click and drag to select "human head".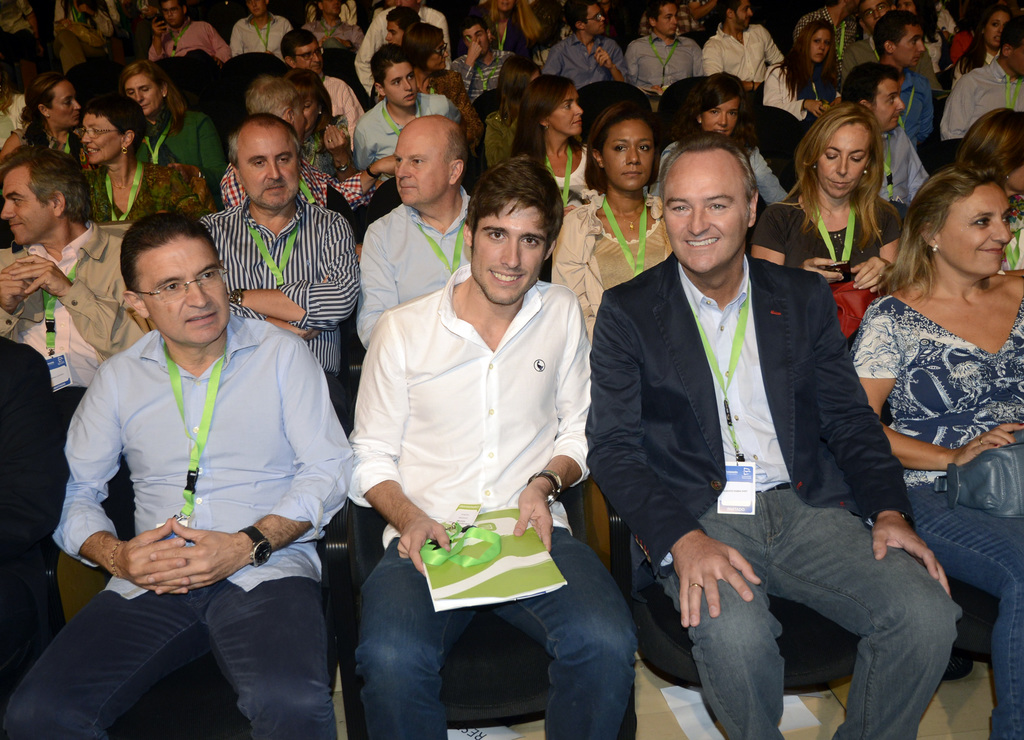
Selection: (0,145,92,245).
